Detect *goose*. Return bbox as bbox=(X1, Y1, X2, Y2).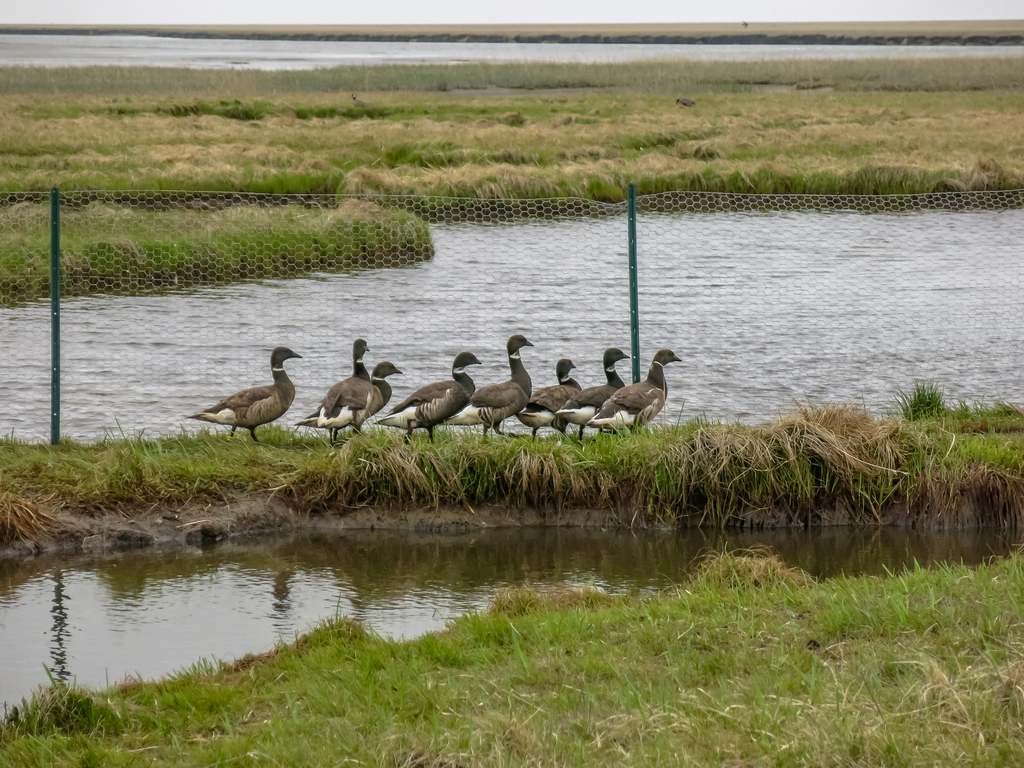
bbox=(586, 347, 676, 437).
